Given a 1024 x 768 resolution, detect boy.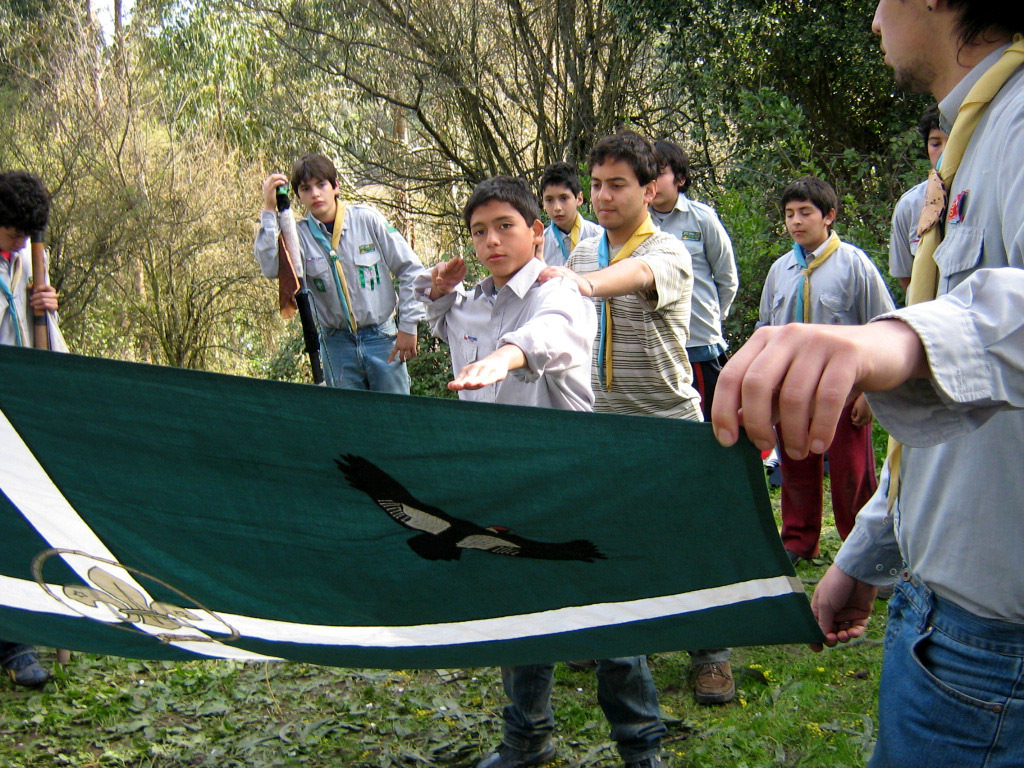
locate(253, 154, 429, 393).
